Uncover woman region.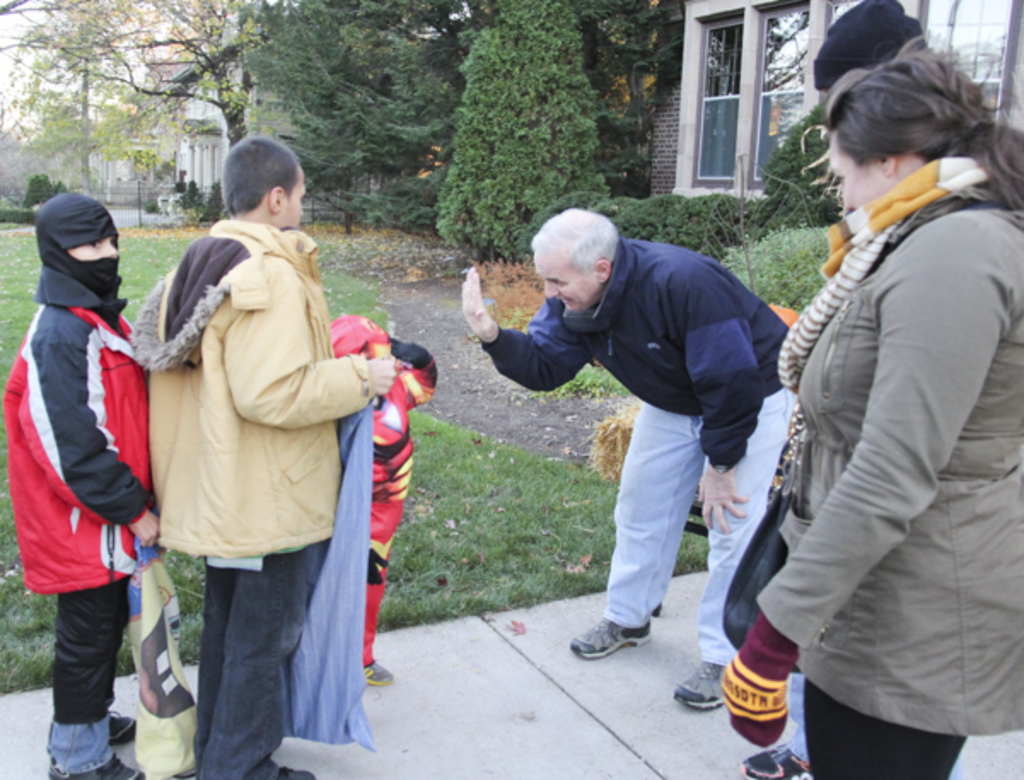
Uncovered: bbox=(756, 19, 1004, 779).
